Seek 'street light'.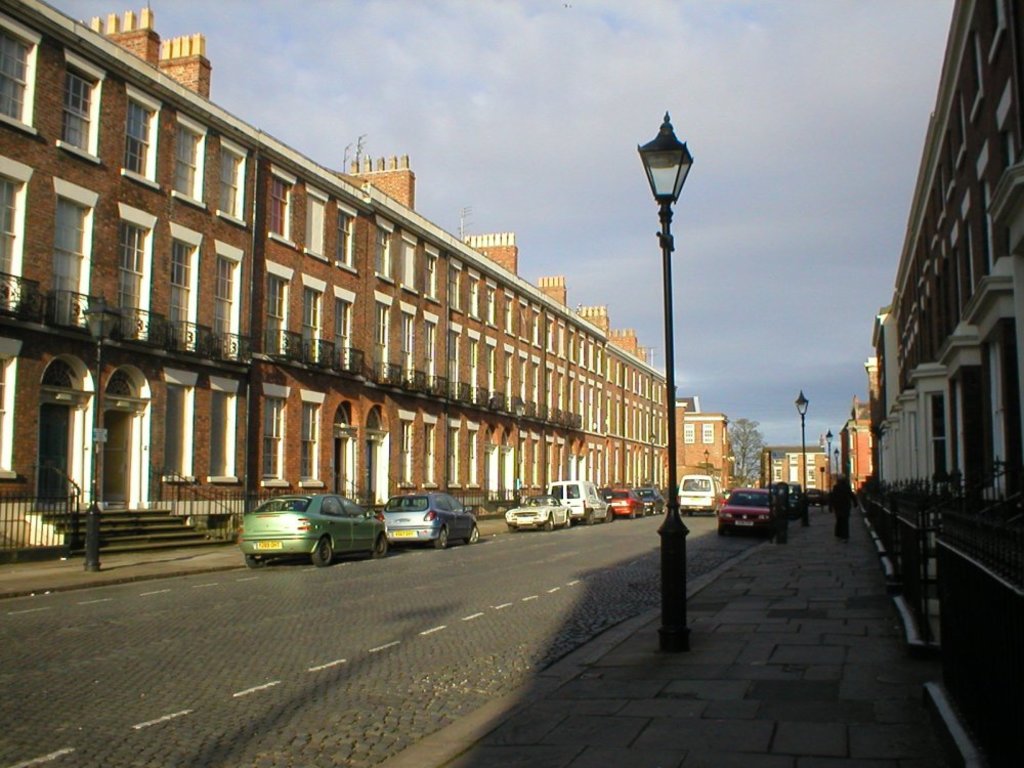
(643,428,659,507).
